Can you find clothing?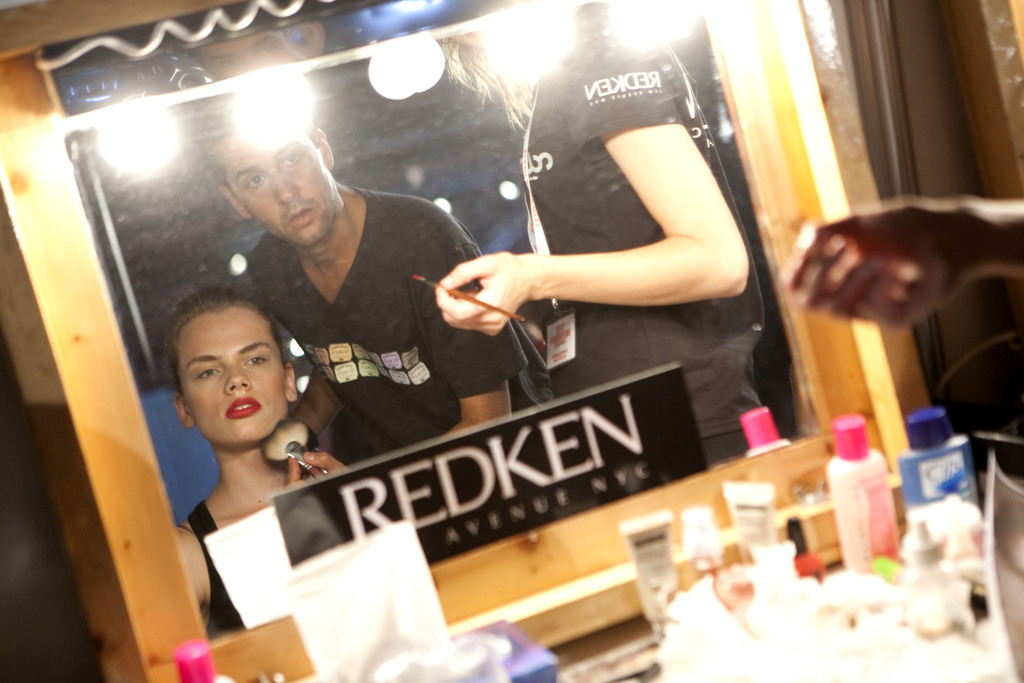
Yes, bounding box: select_region(482, 85, 774, 402).
